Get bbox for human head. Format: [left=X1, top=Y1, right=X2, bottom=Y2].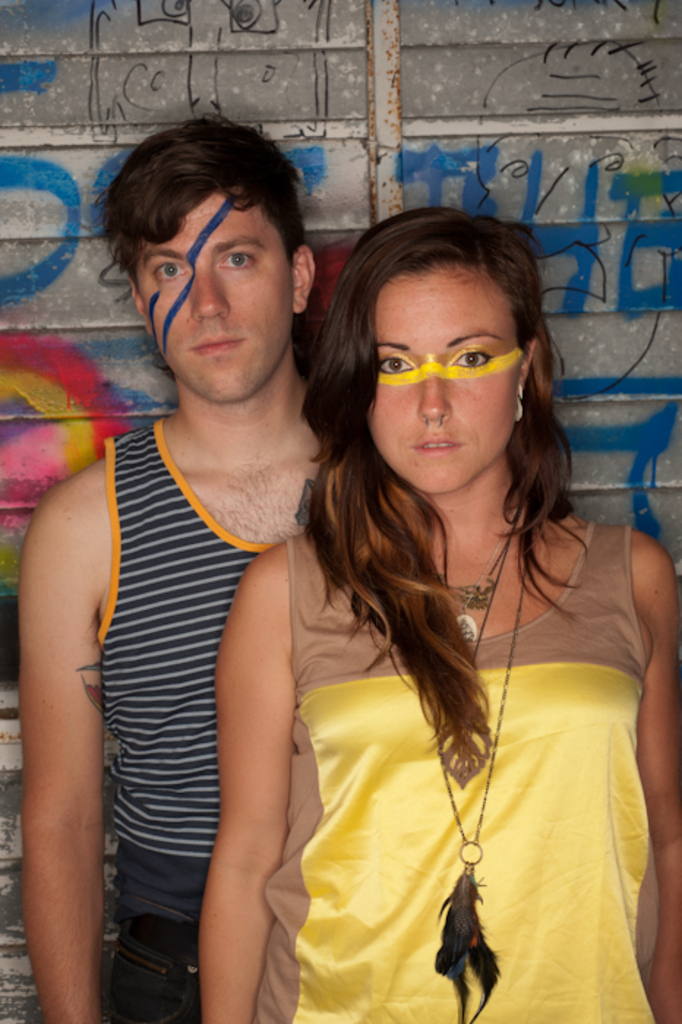
[left=322, top=203, right=556, bottom=484].
